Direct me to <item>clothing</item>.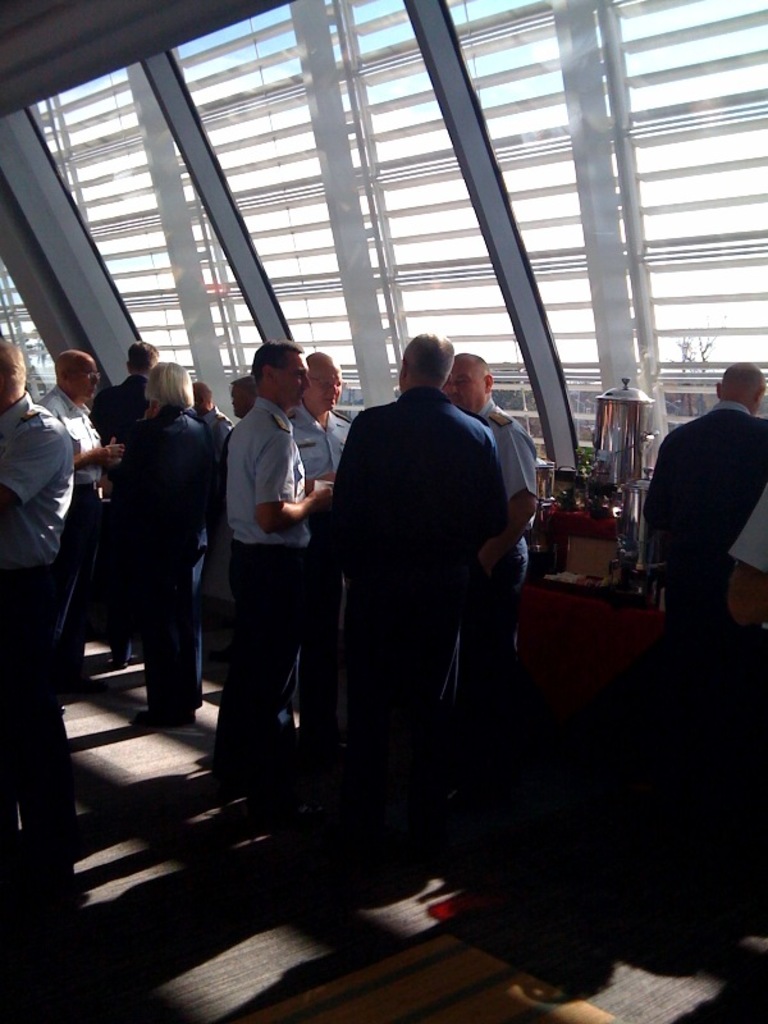
Direction: (634,407,767,562).
